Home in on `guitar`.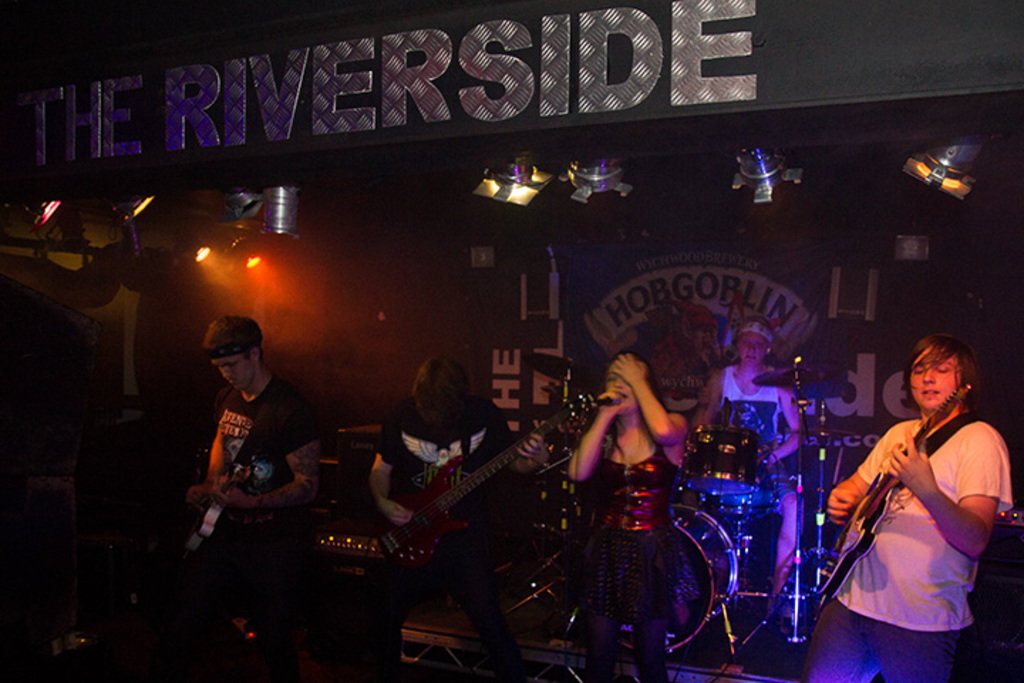
Homed in at (left=808, top=371, right=967, bottom=599).
